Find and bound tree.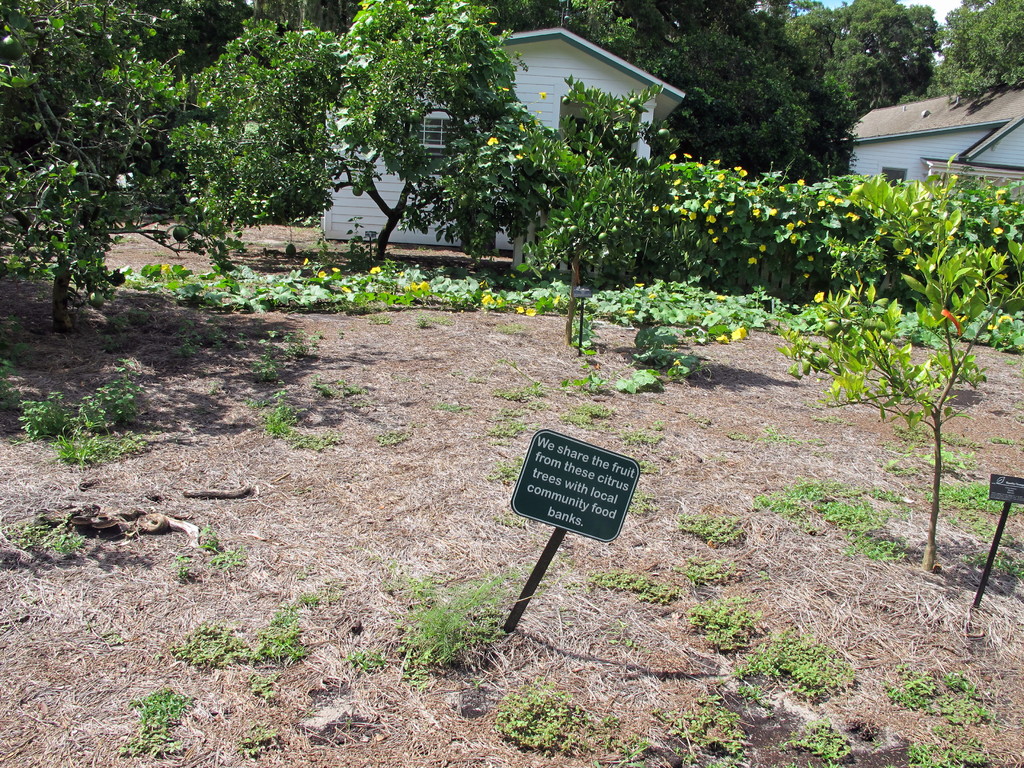
Bound: <bbox>324, 0, 535, 236</bbox>.
